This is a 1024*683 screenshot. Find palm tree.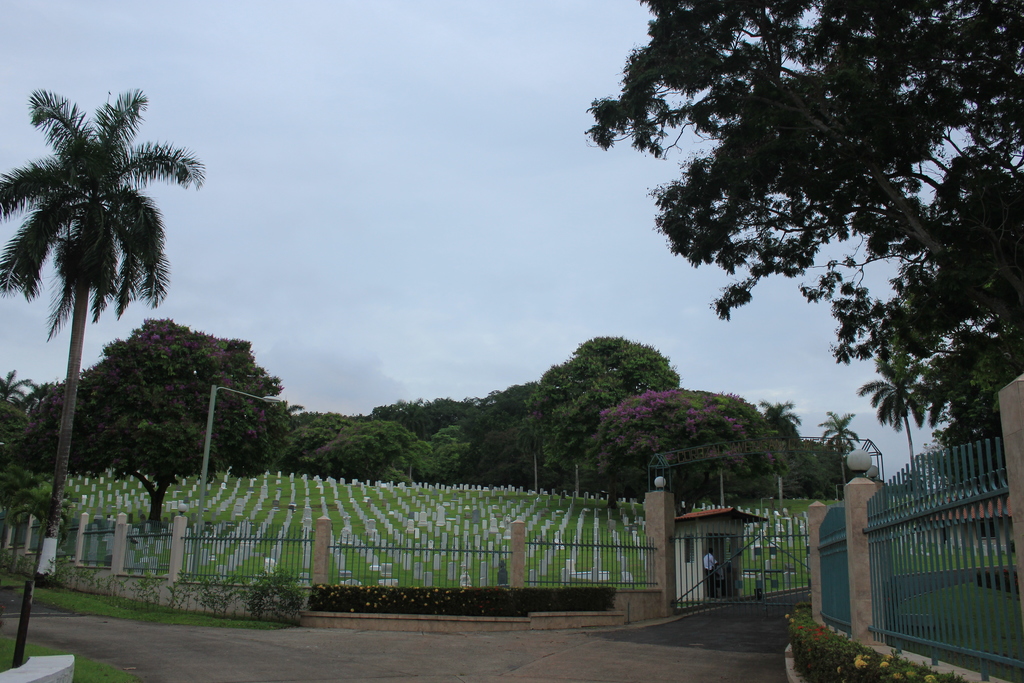
Bounding box: bbox(133, 410, 205, 532).
